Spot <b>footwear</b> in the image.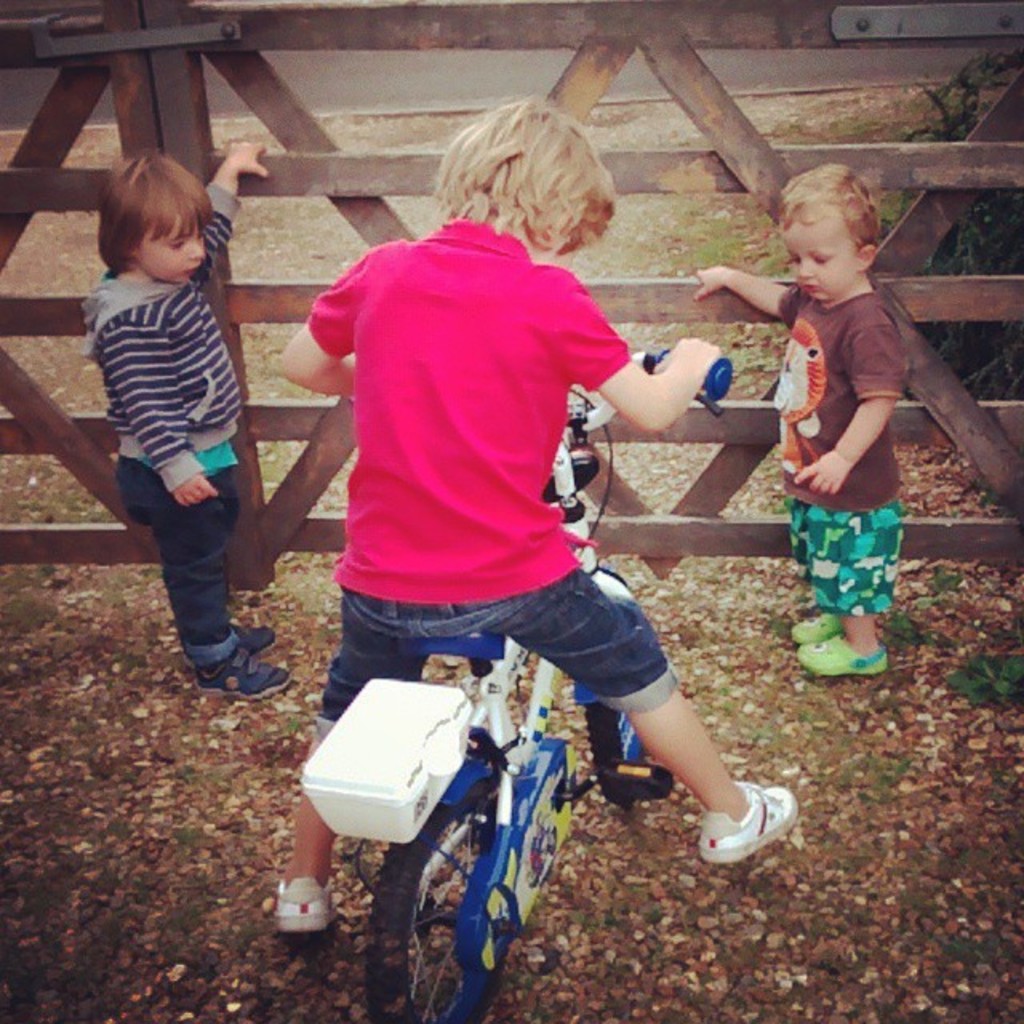
<b>footwear</b> found at {"left": 797, "top": 638, "right": 885, "bottom": 683}.
